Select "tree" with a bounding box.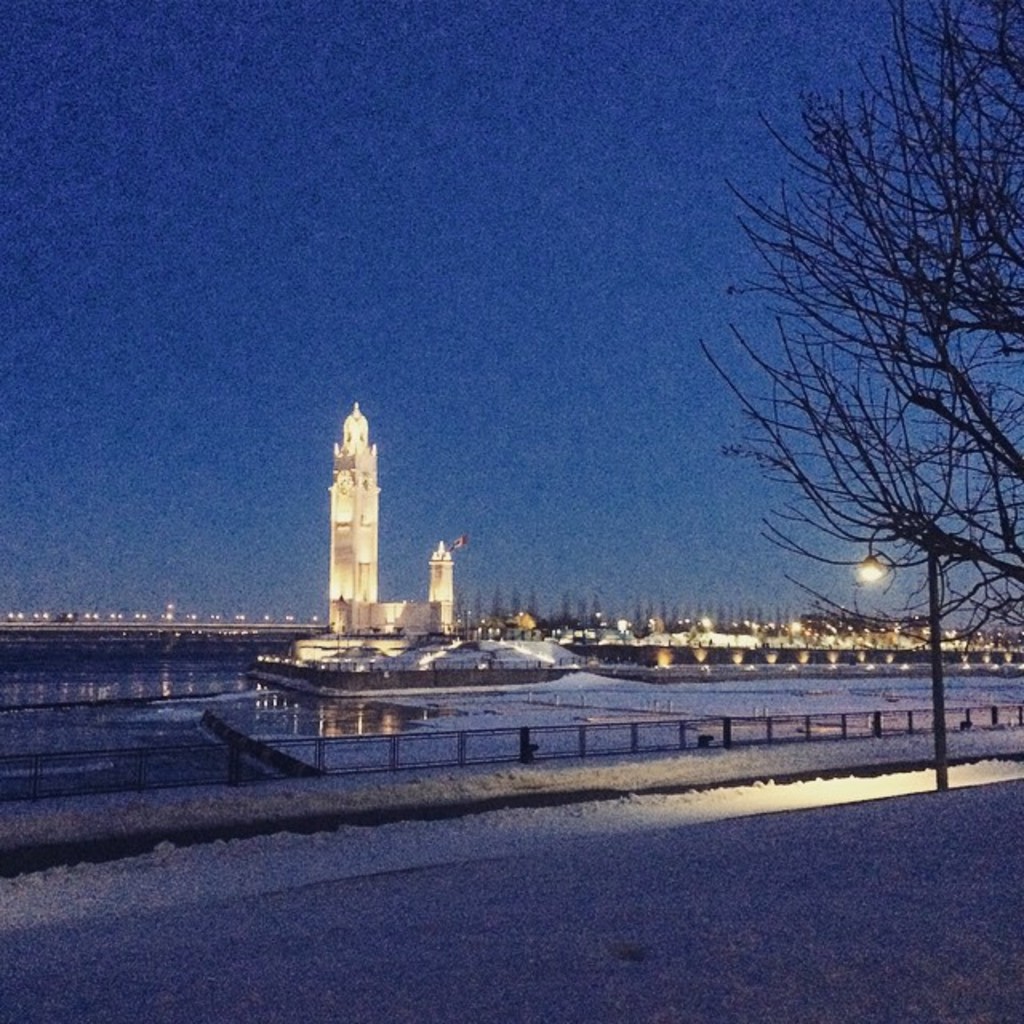
[left=590, top=595, right=603, bottom=624].
